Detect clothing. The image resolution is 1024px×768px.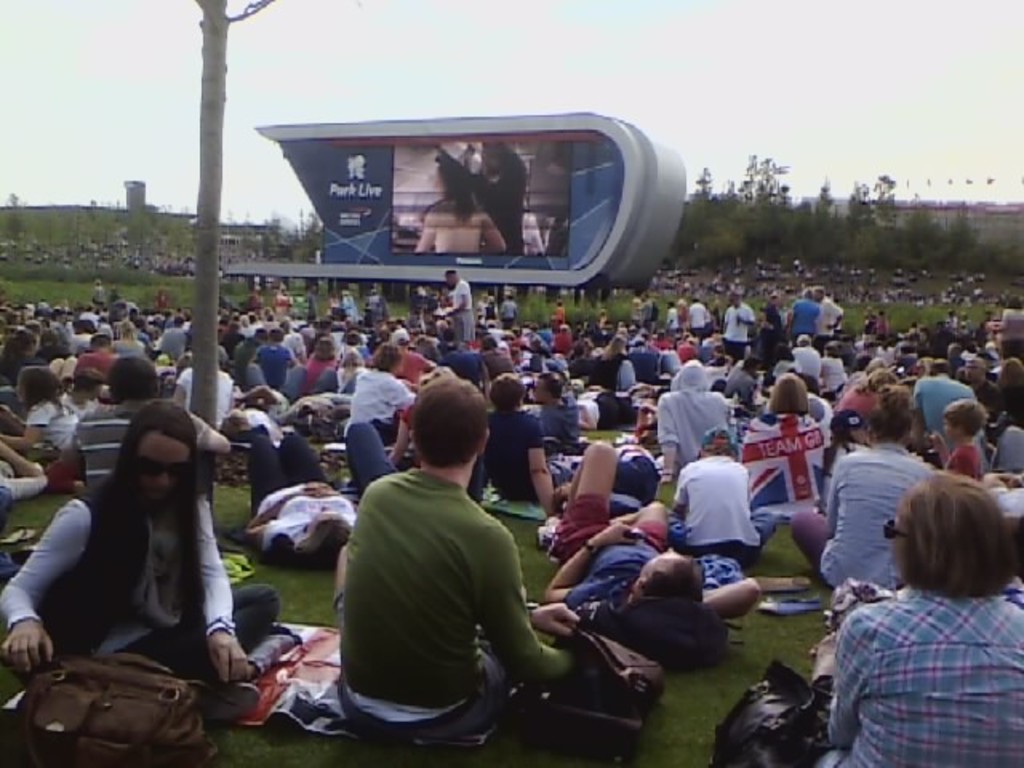
<bbox>946, 445, 976, 485</bbox>.
